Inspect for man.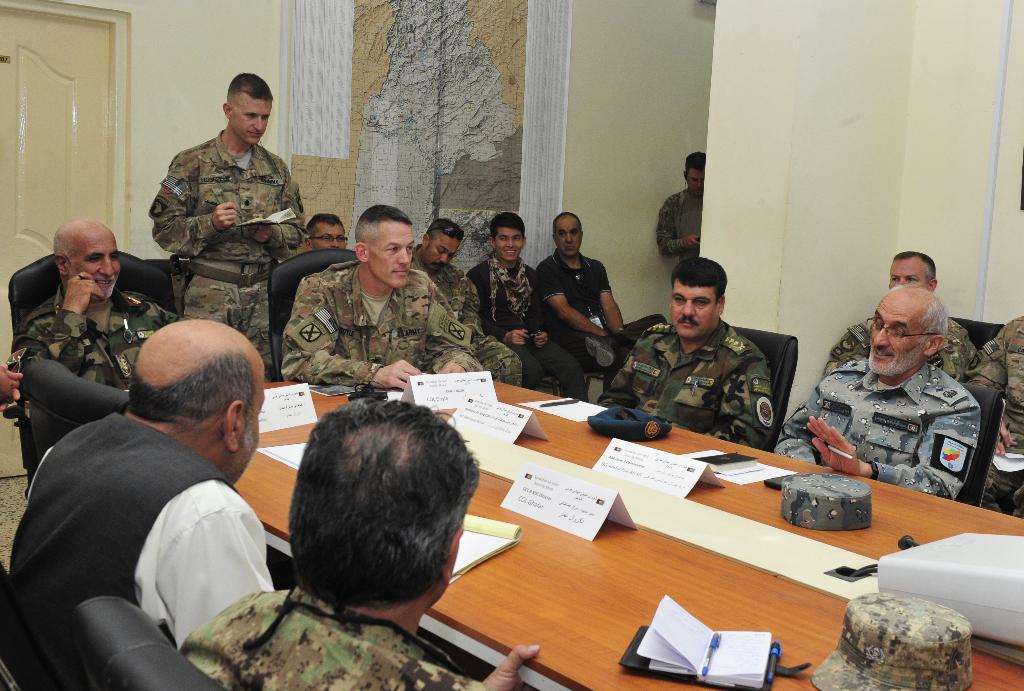
Inspection: bbox=[825, 248, 993, 389].
